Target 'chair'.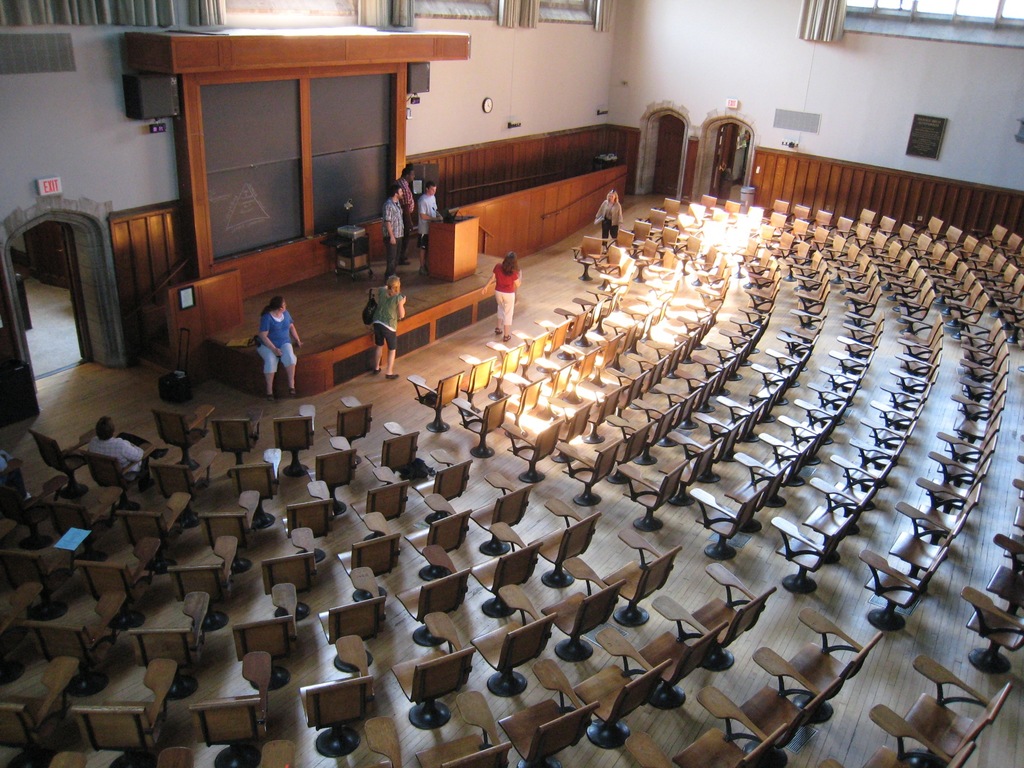
Target region: rect(776, 331, 819, 372).
